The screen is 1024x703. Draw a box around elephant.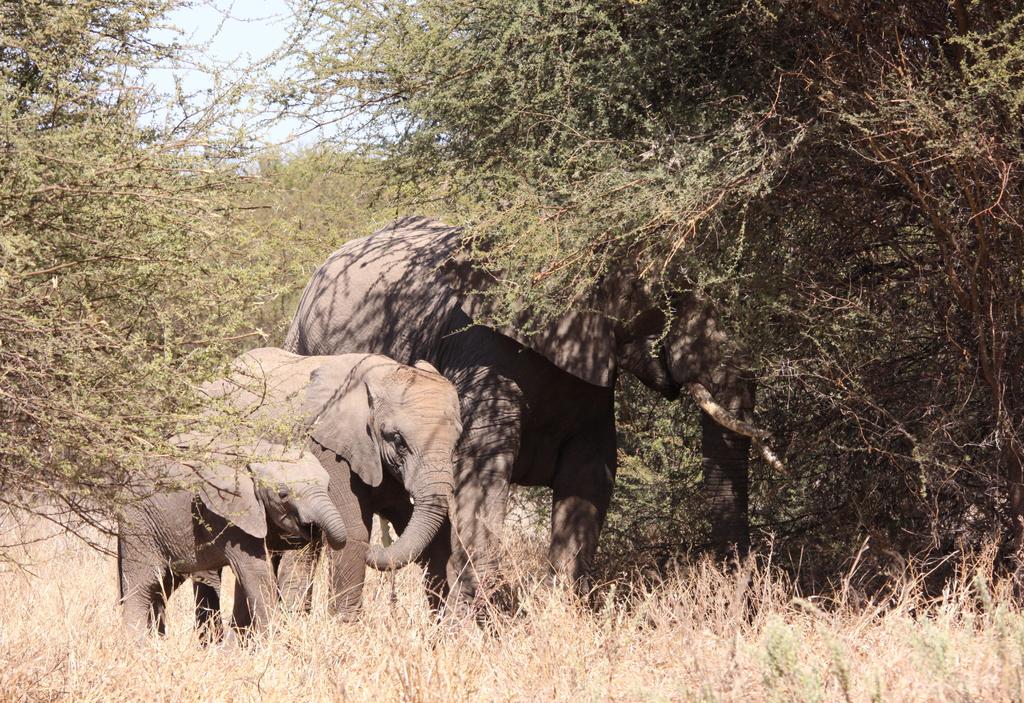
{"x1": 201, "y1": 354, "x2": 458, "y2": 633}.
